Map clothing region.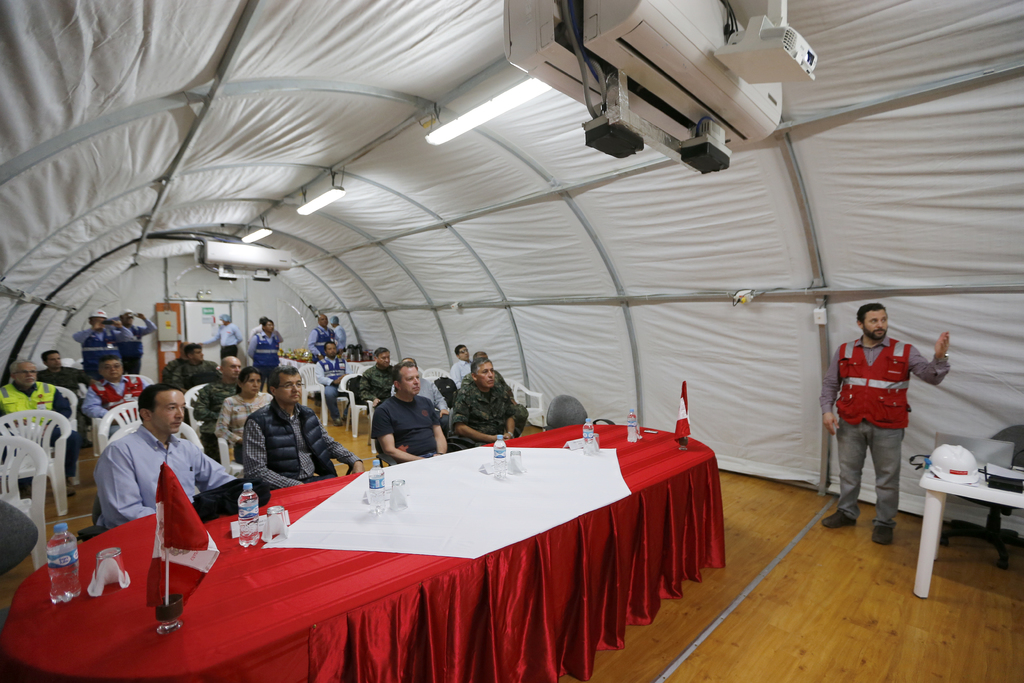
Mapped to Rect(311, 325, 332, 365).
